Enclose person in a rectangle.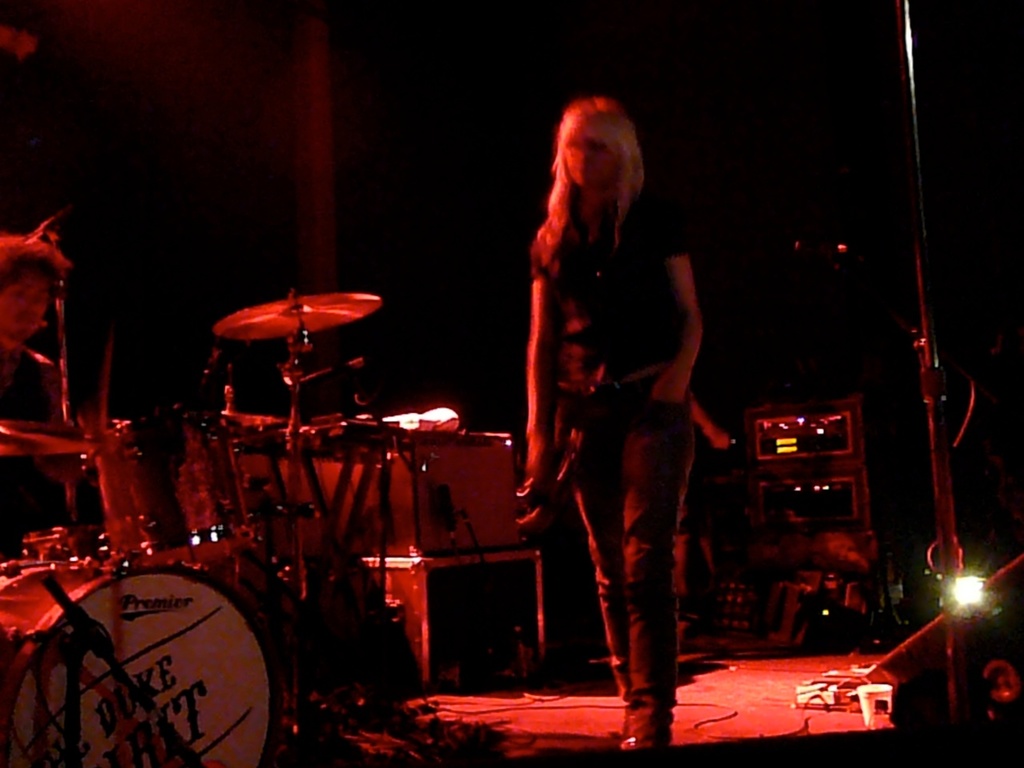
locate(523, 90, 706, 749).
